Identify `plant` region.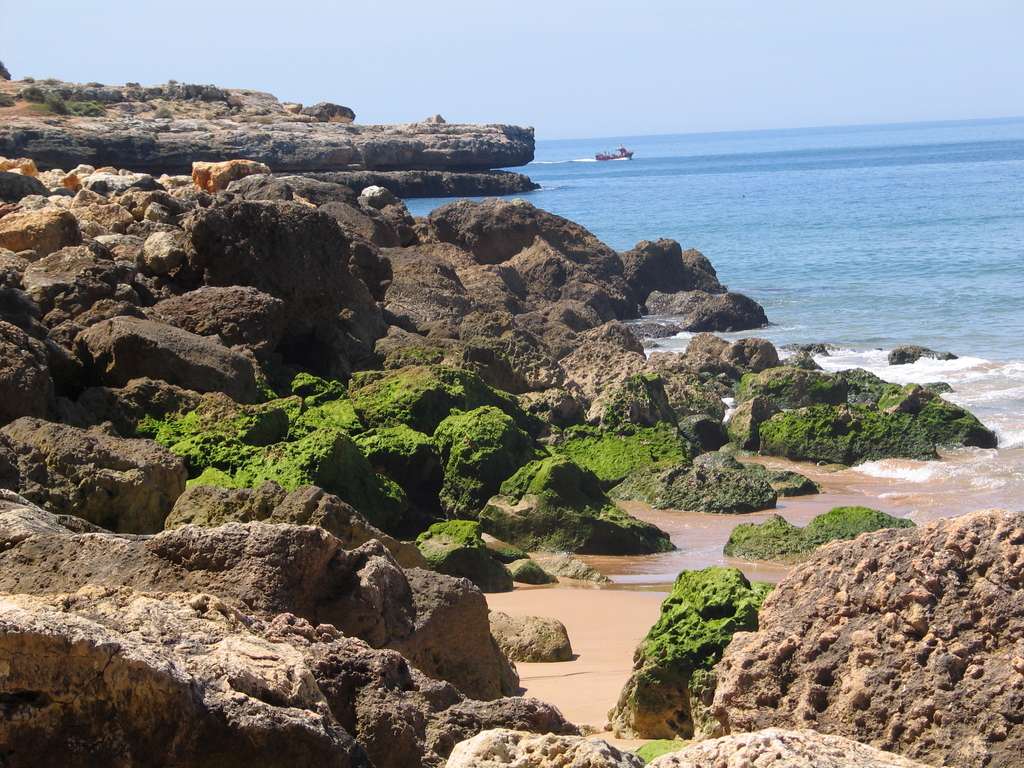
Region: [left=726, top=500, right=912, bottom=569].
